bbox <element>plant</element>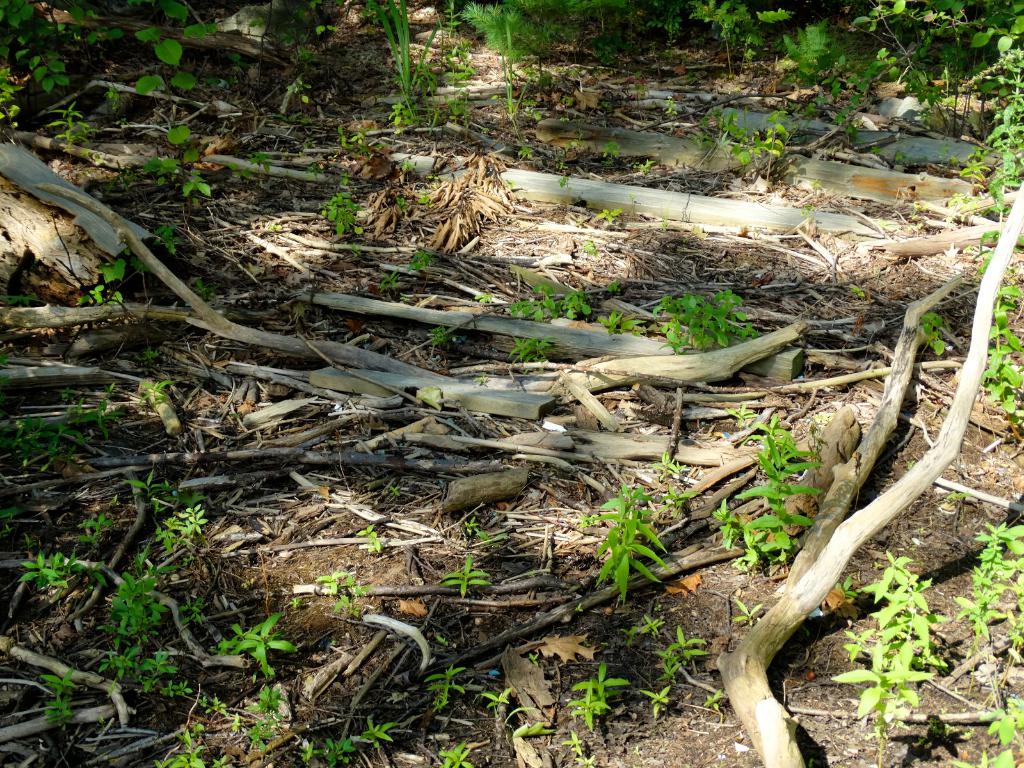
<region>950, 483, 970, 506</region>
